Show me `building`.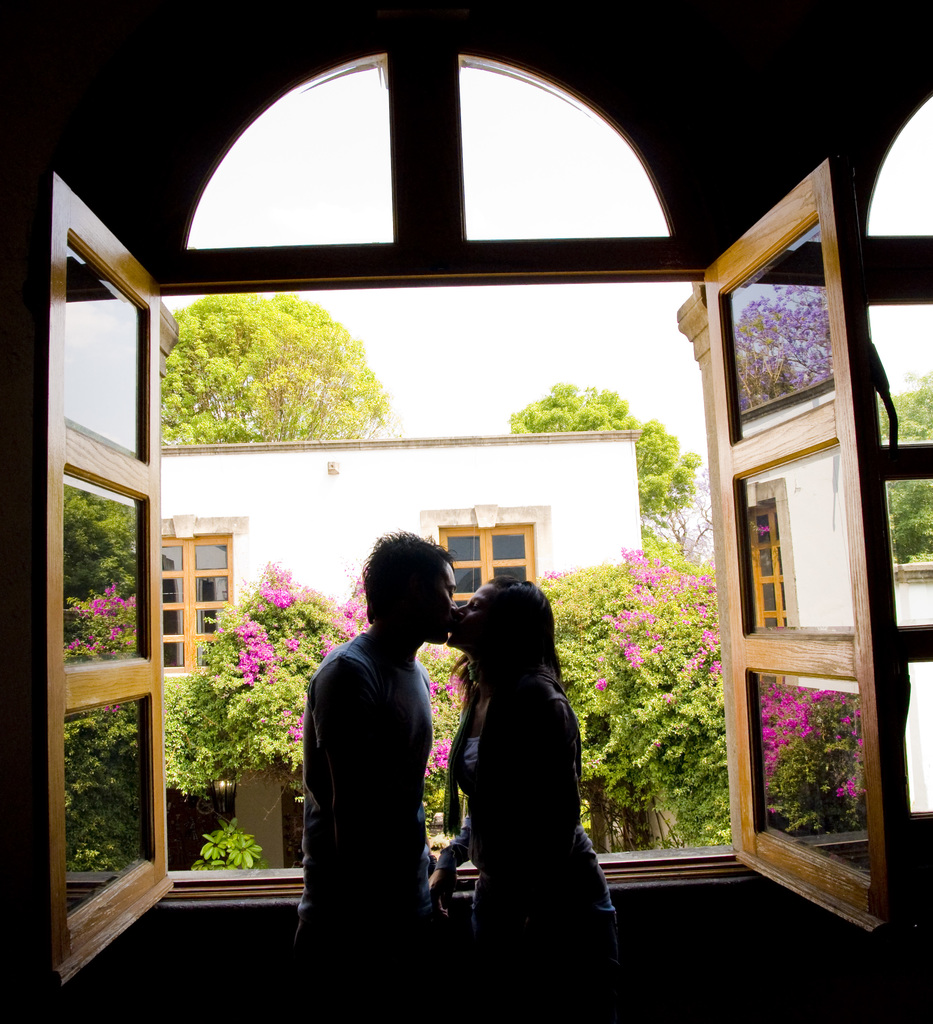
`building` is here: <box>0,0,932,1023</box>.
